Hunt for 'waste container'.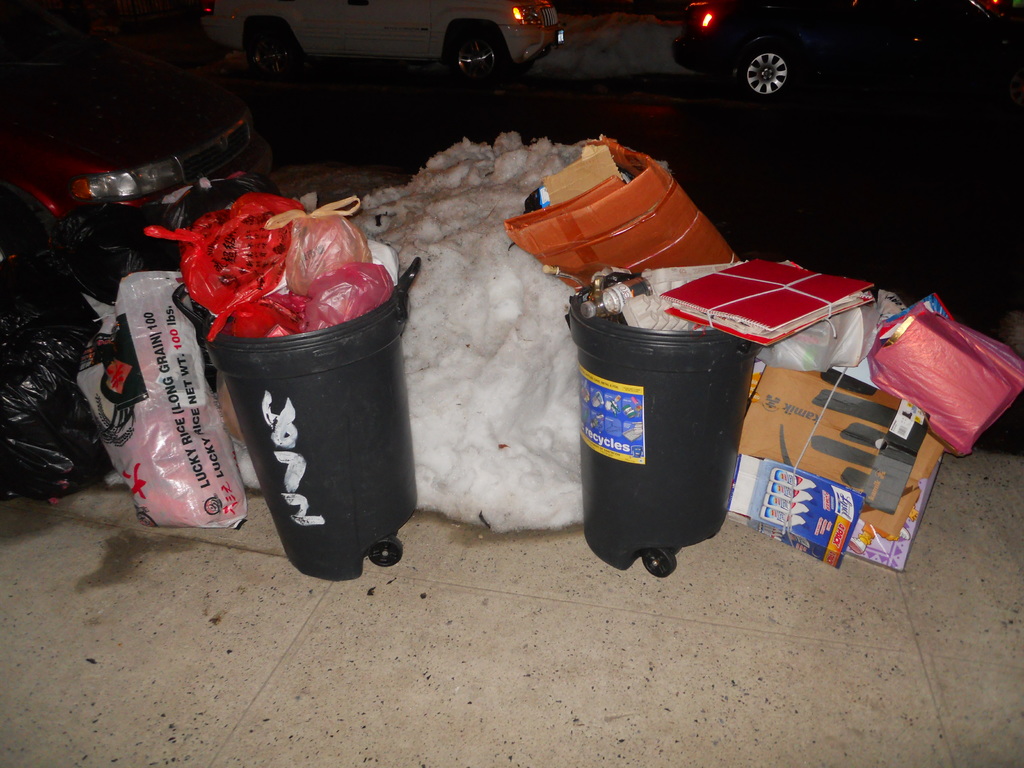
Hunted down at x1=569 y1=279 x2=747 y2=564.
